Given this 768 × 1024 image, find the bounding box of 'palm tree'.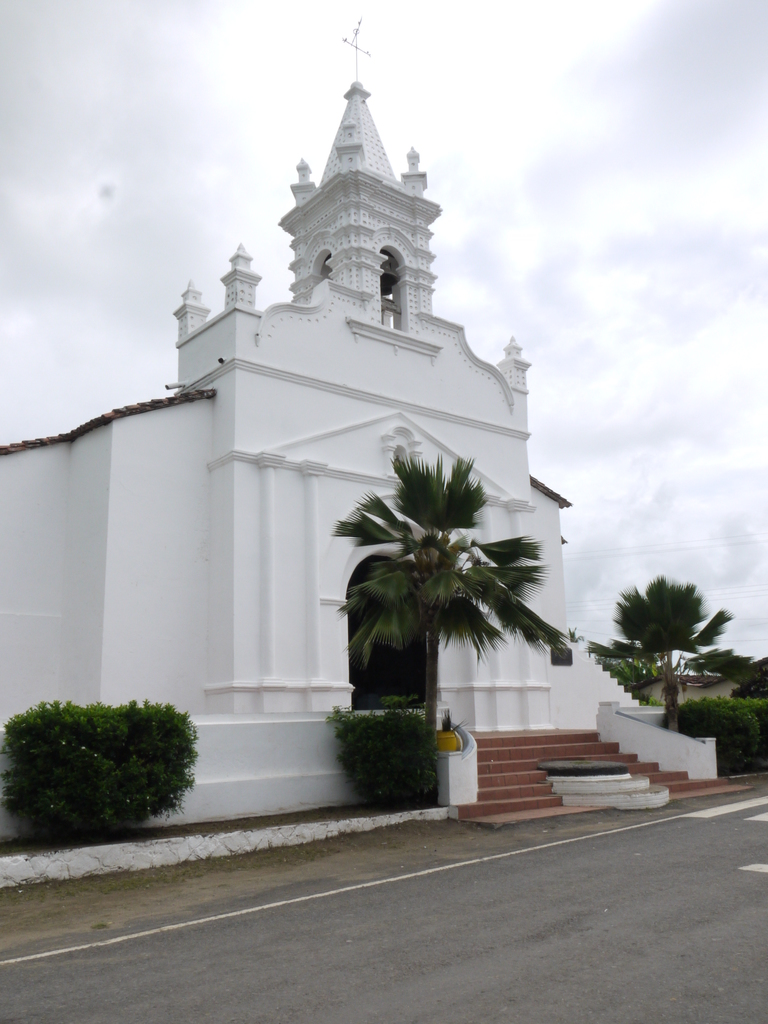
{"left": 328, "top": 450, "right": 568, "bottom": 794}.
